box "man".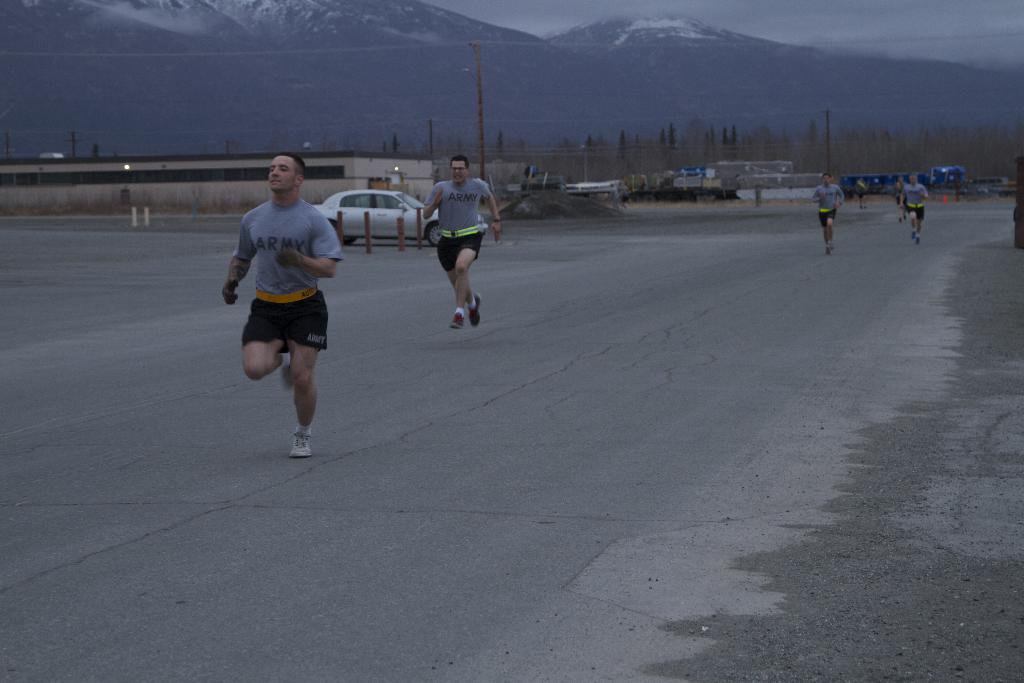
(907,175,931,247).
